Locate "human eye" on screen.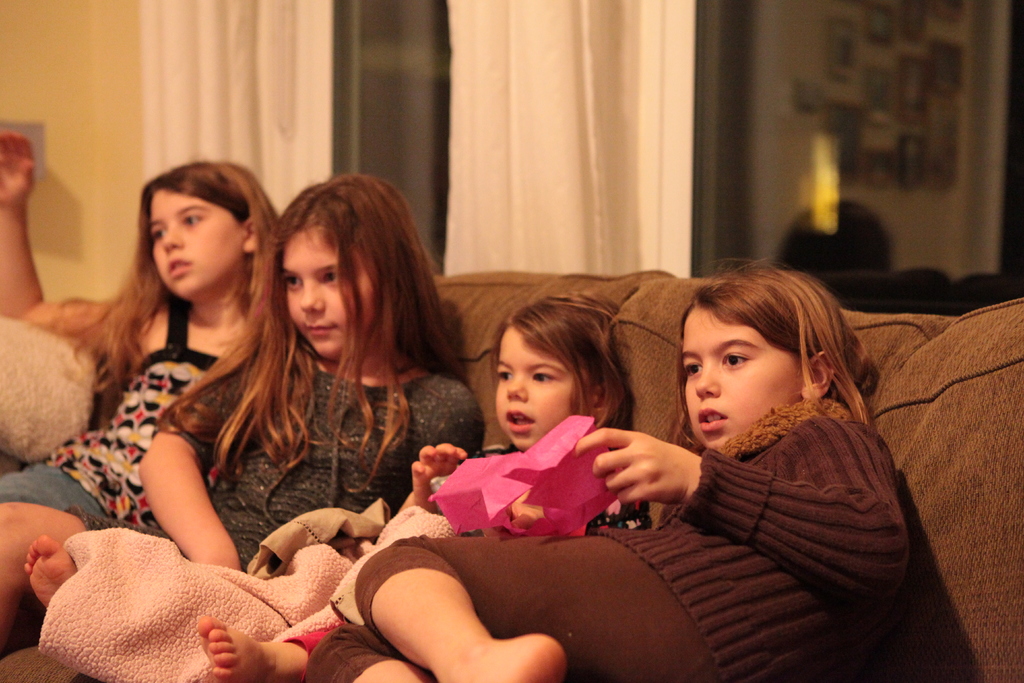
On screen at [531,370,556,388].
